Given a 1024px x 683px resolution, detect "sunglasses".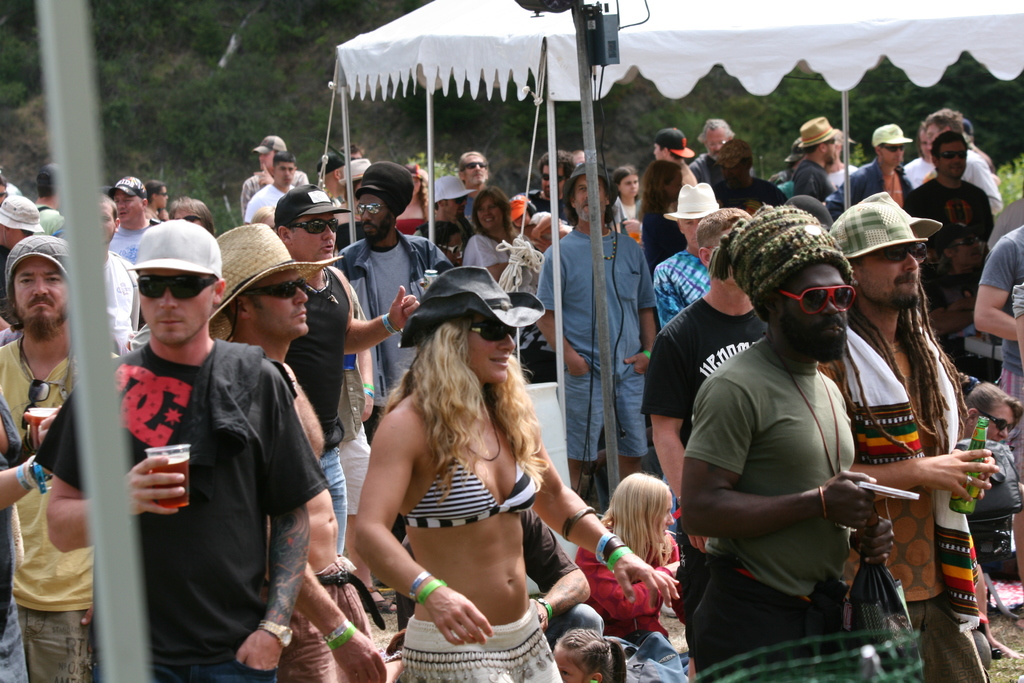
[left=472, top=322, right=516, bottom=341].
